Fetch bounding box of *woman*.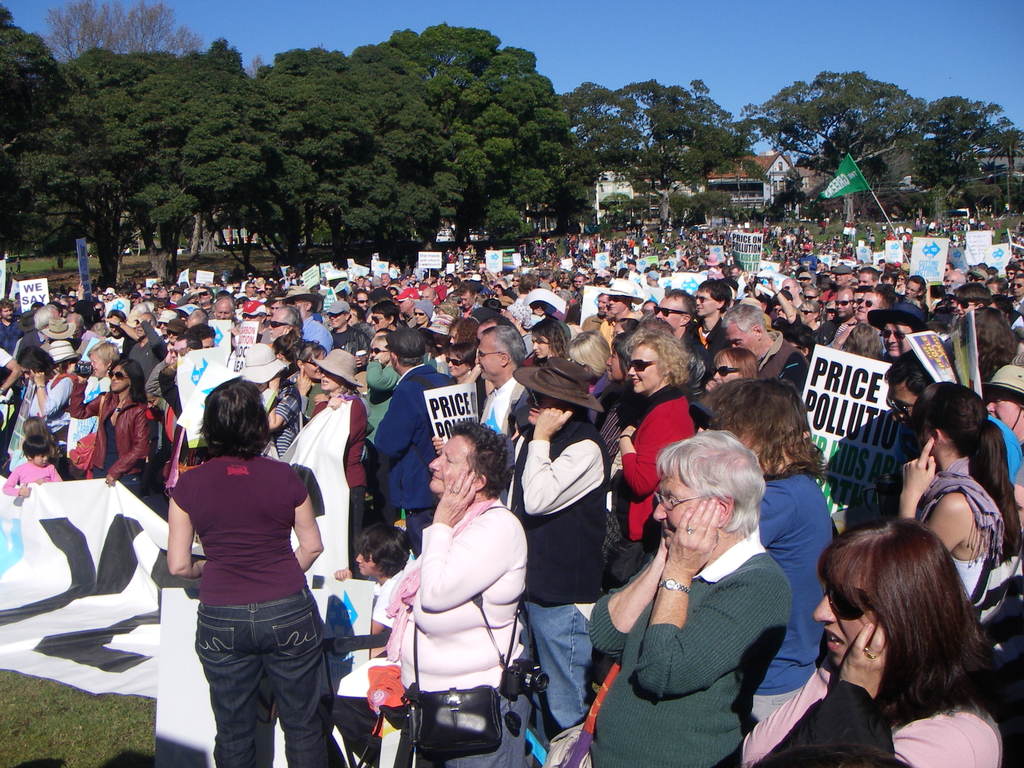
Bbox: bbox=[371, 420, 538, 763].
